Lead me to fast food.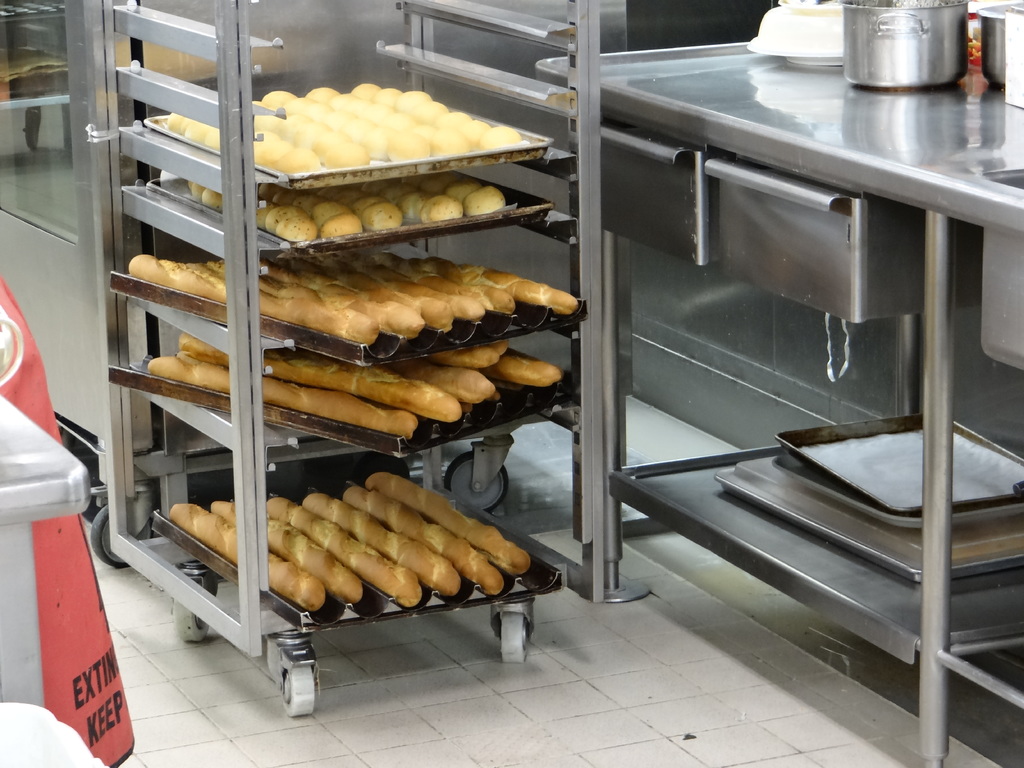
Lead to l=406, t=105, r=449, b=120.
